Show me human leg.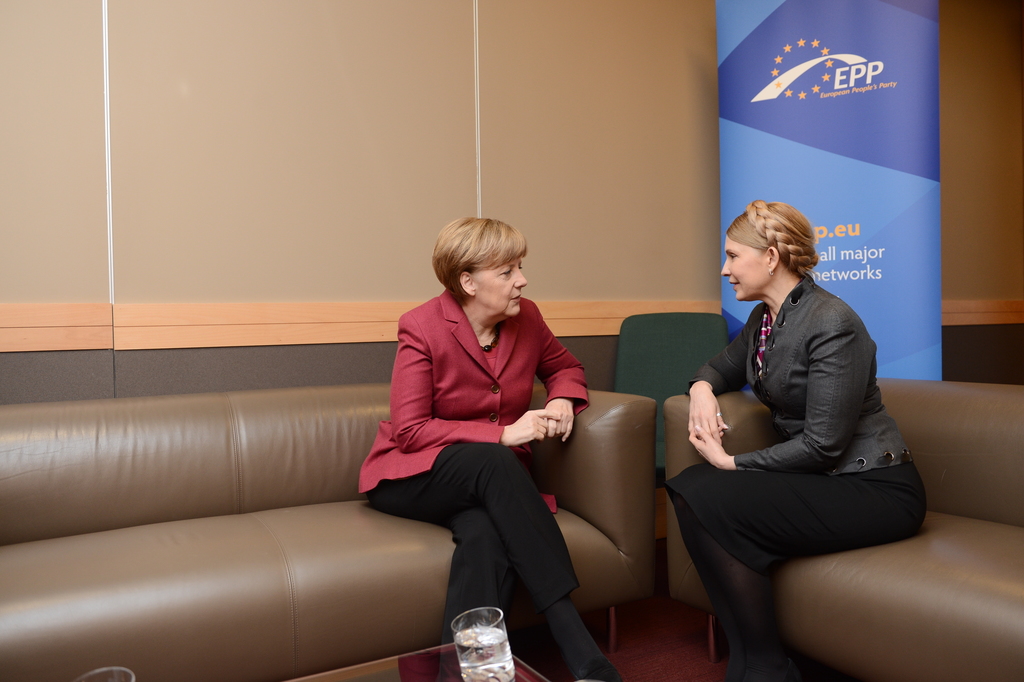
human leg is here: [left=451, top=500, right=511, bottom=681].
